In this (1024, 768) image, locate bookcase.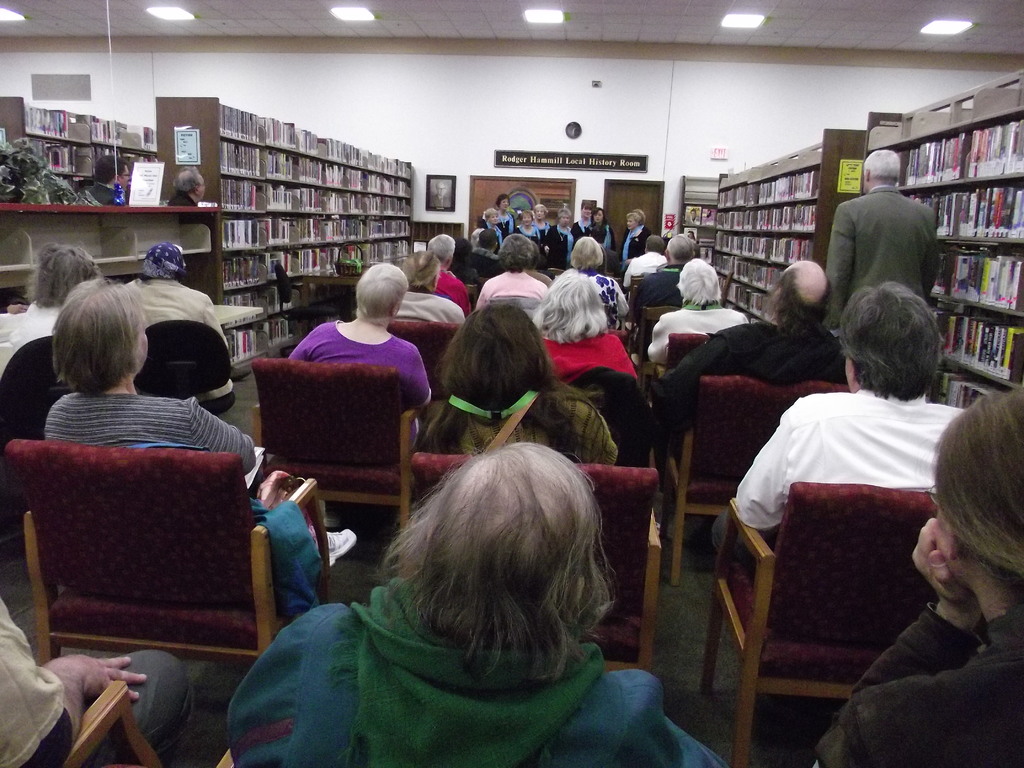
Bounding box: (159,92,424,383).
